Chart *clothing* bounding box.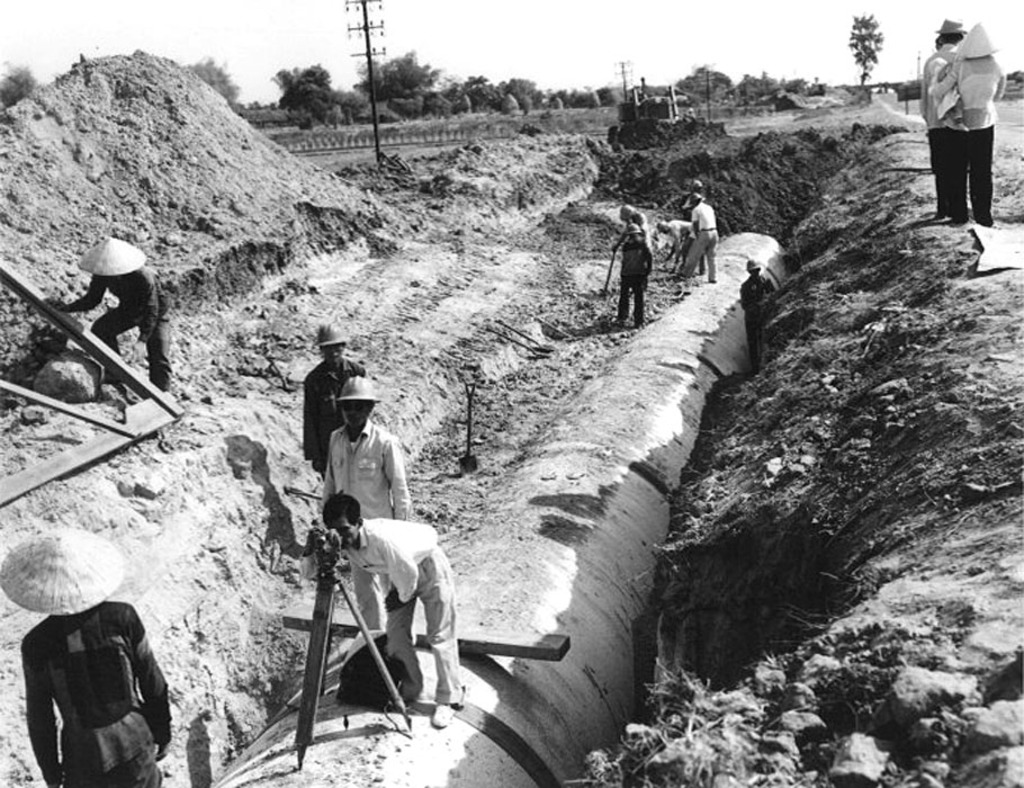
Charted: [left=17, top=605, right=173, bottom=787].
